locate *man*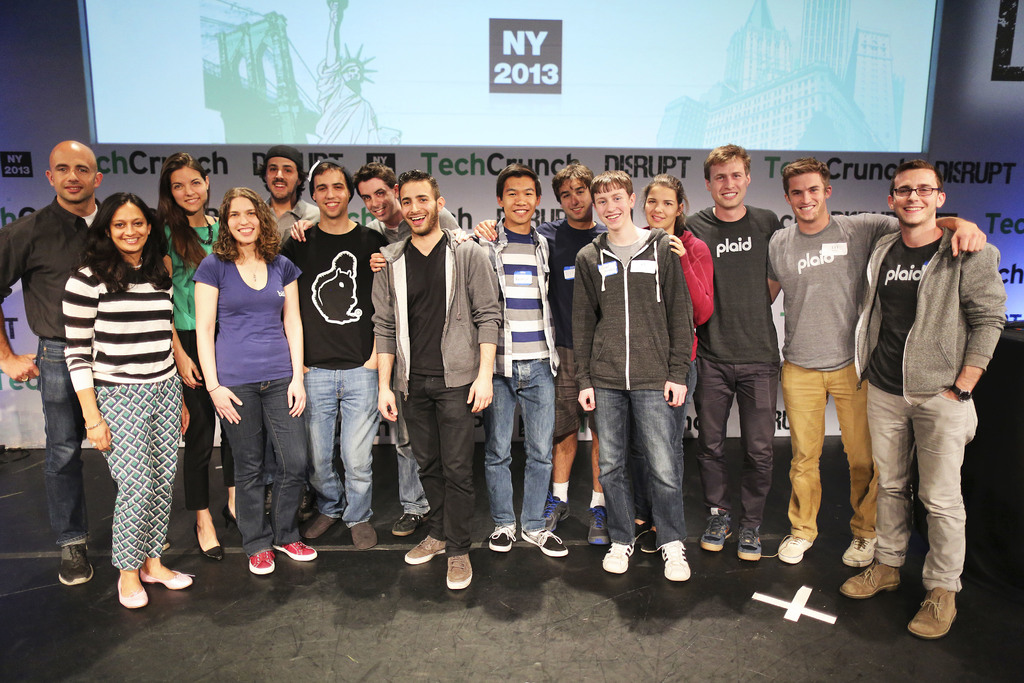
[left=260, top=146, right=316, bottom=495]
